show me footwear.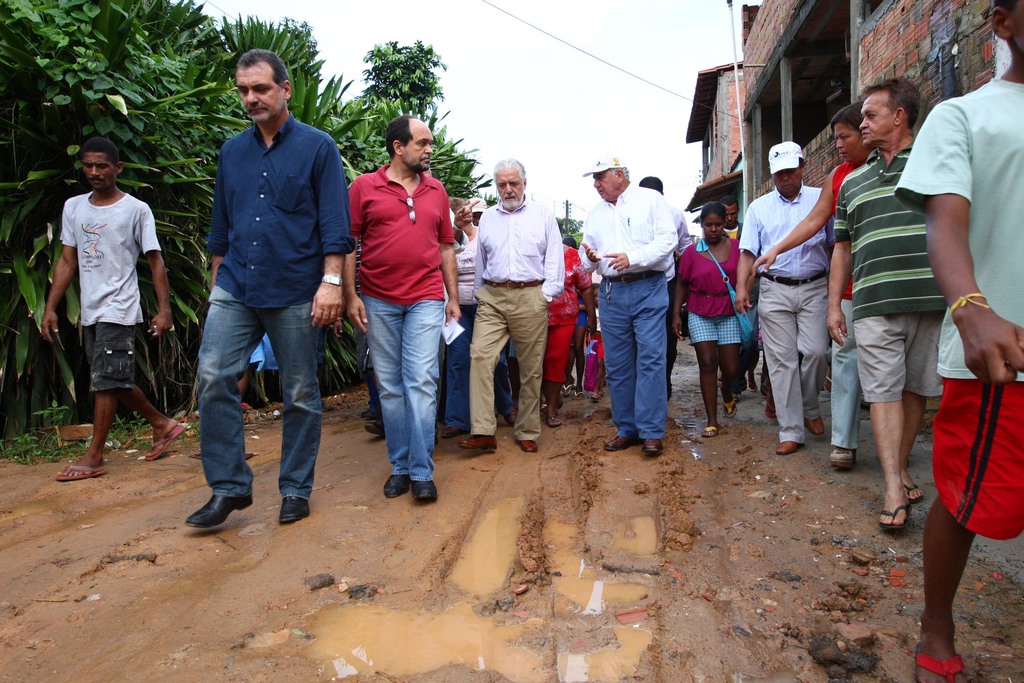
footwear is here: x1=910 y1=643 x2=972 y2=682.
